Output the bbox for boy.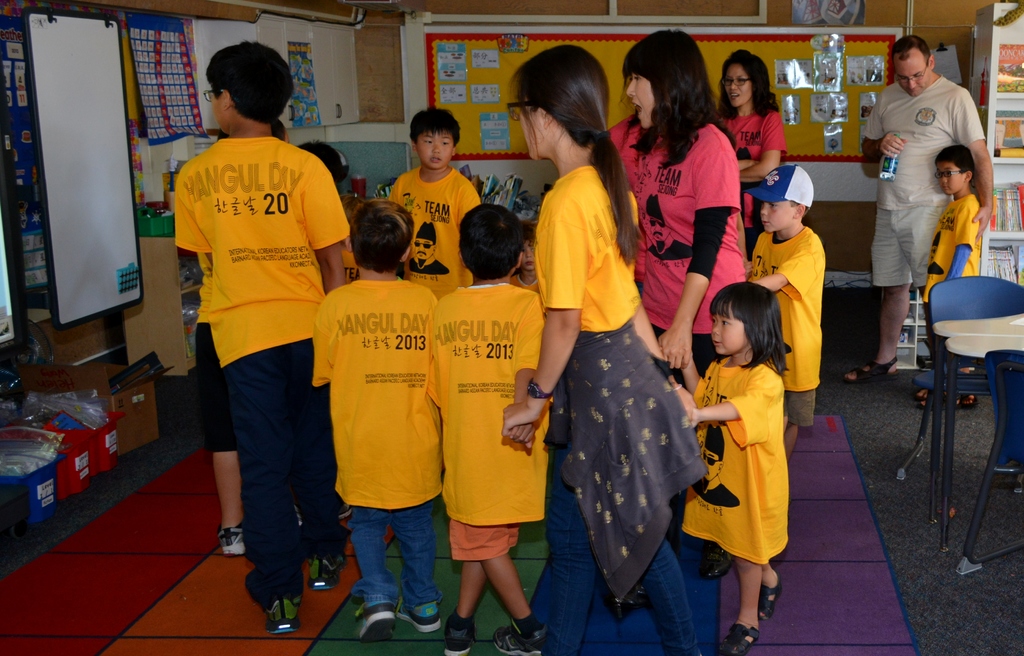
BBox(172, 37, 351, 640).
